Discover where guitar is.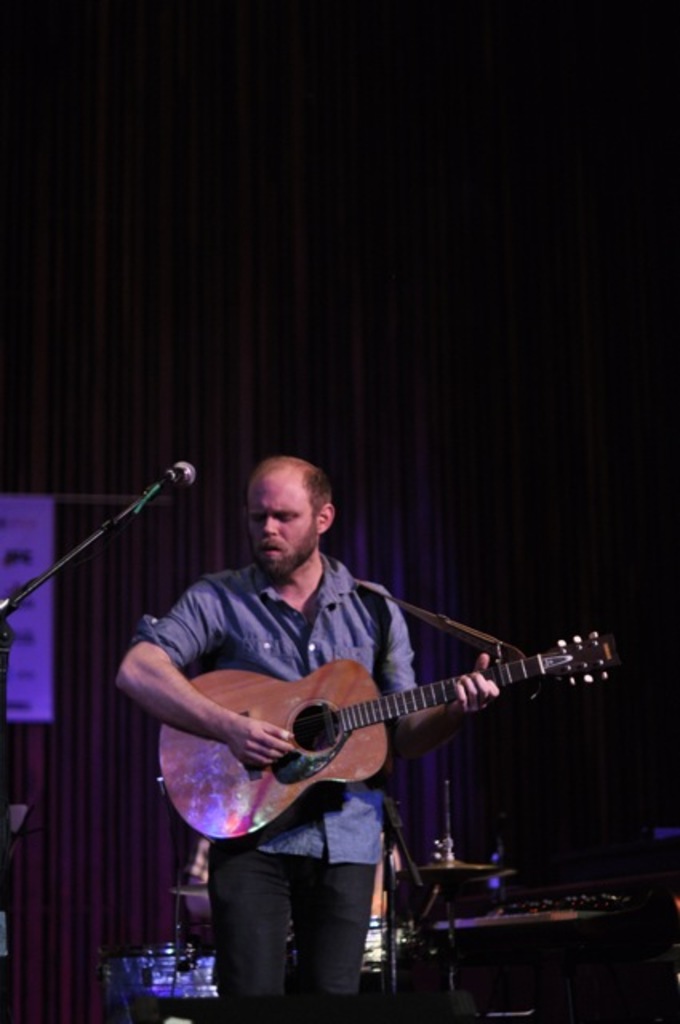
Discovered at [left=126, top=637, right=603, bottom=872].
